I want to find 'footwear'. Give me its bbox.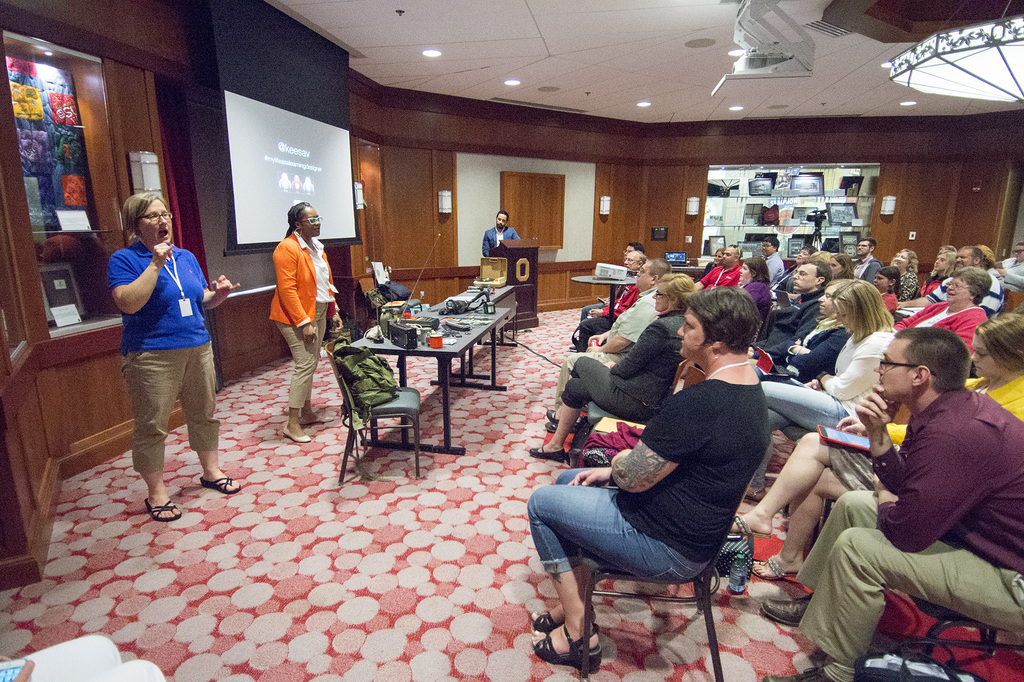
bbox=[758, 592, 819, 625].
